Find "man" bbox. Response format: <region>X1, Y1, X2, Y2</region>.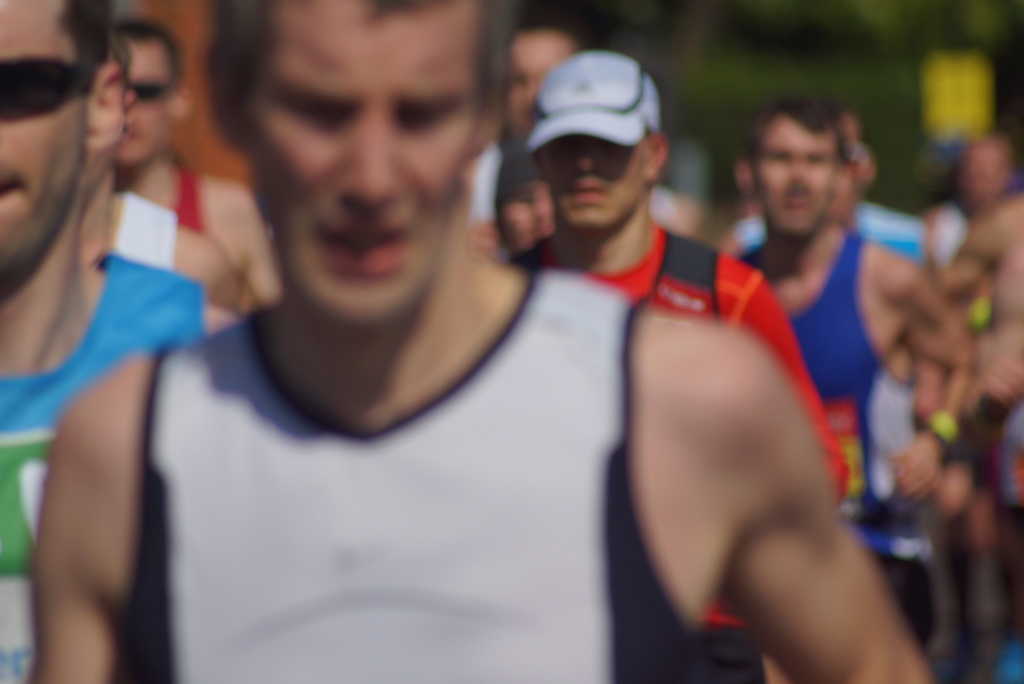
<region>506, 52, 845, 683</region>.
